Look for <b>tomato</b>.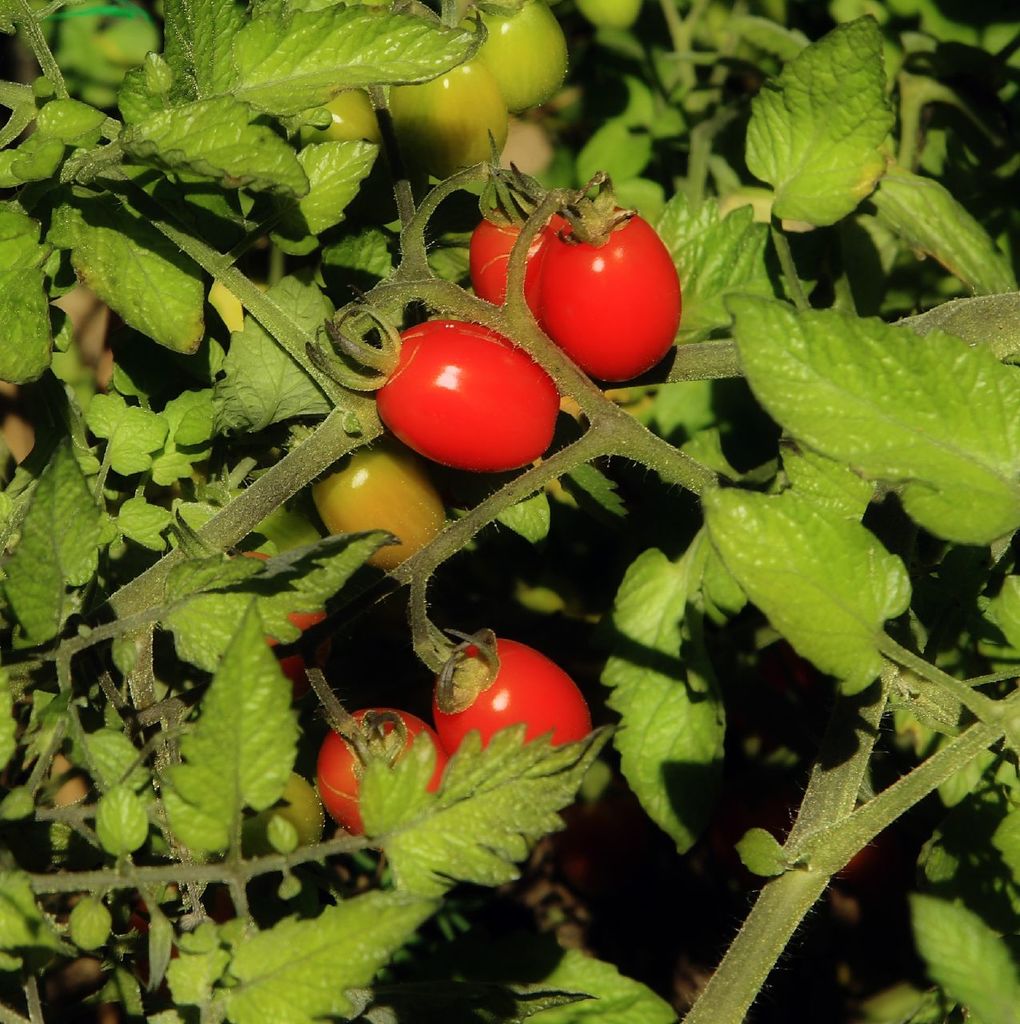
Found: l=432, t=630, r=594, b=753.
